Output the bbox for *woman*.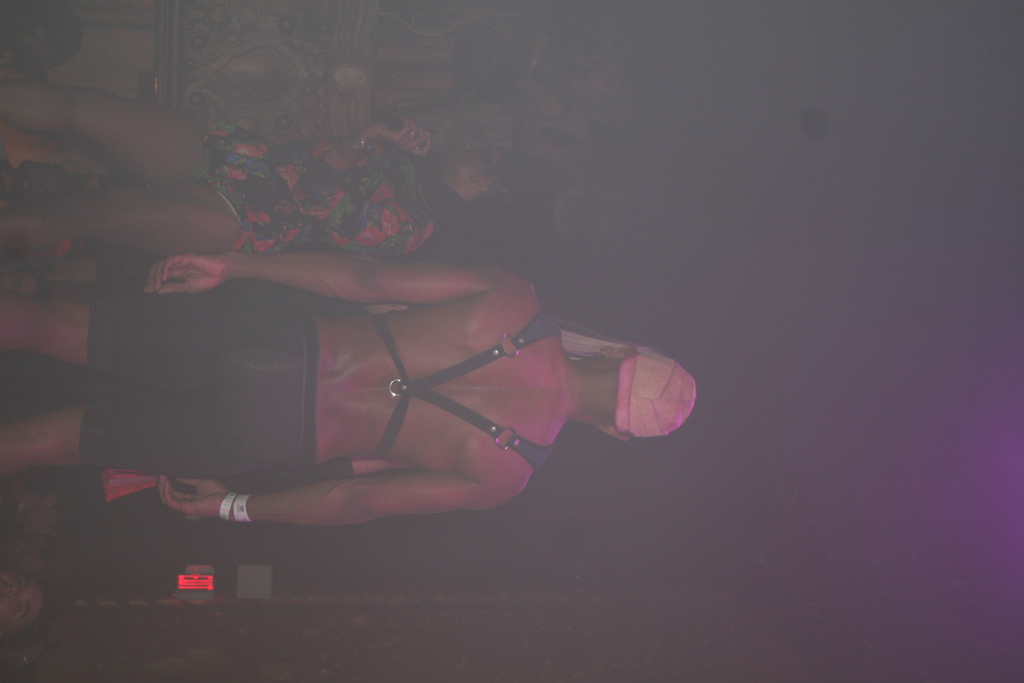
[x1=0, y1=86, x2=519, y2=268].
